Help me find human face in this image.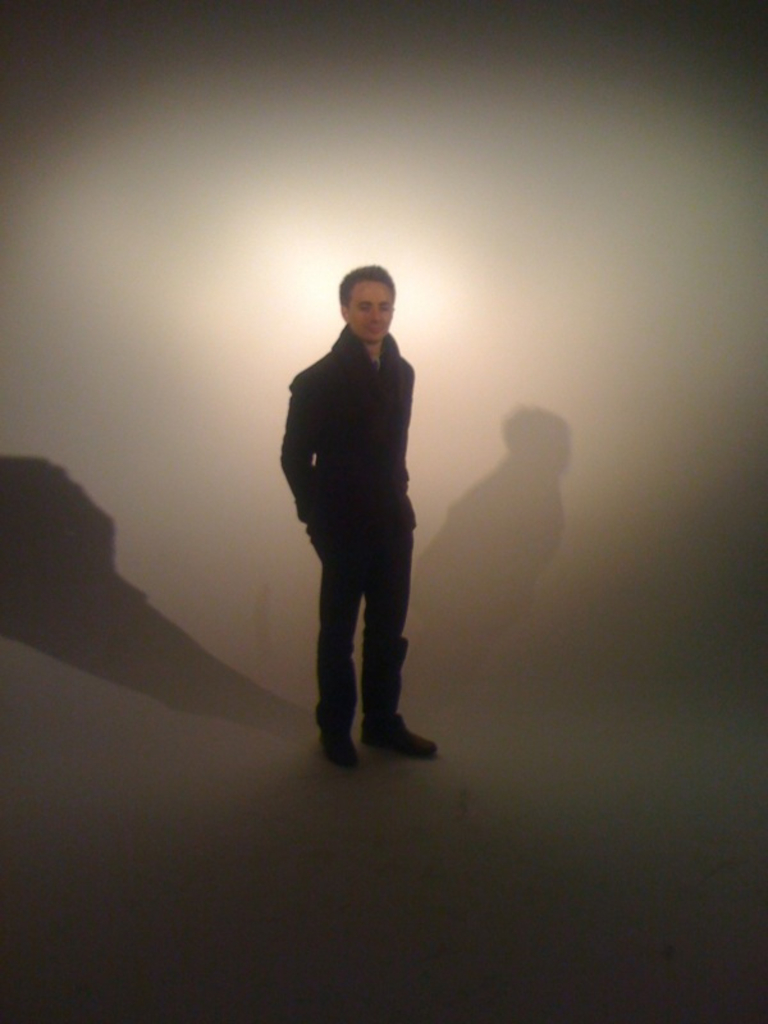
Found it: [x1=348, y1=280, x2=392, y2=343].
